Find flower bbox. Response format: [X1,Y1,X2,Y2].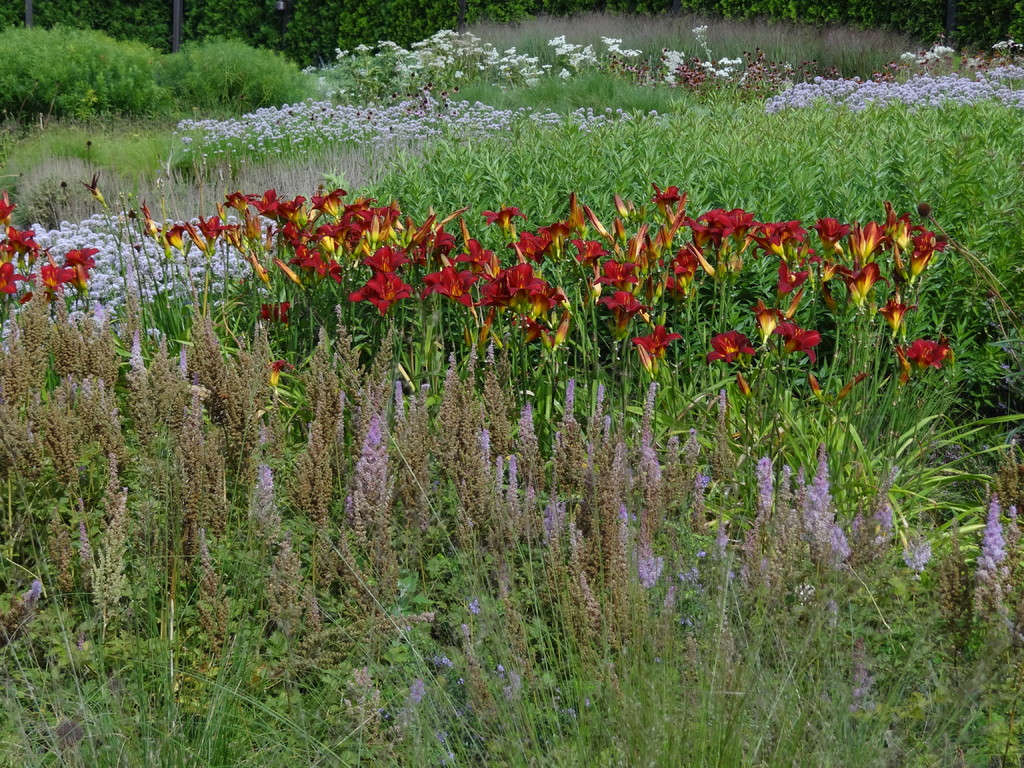
[616,500,627,541].
